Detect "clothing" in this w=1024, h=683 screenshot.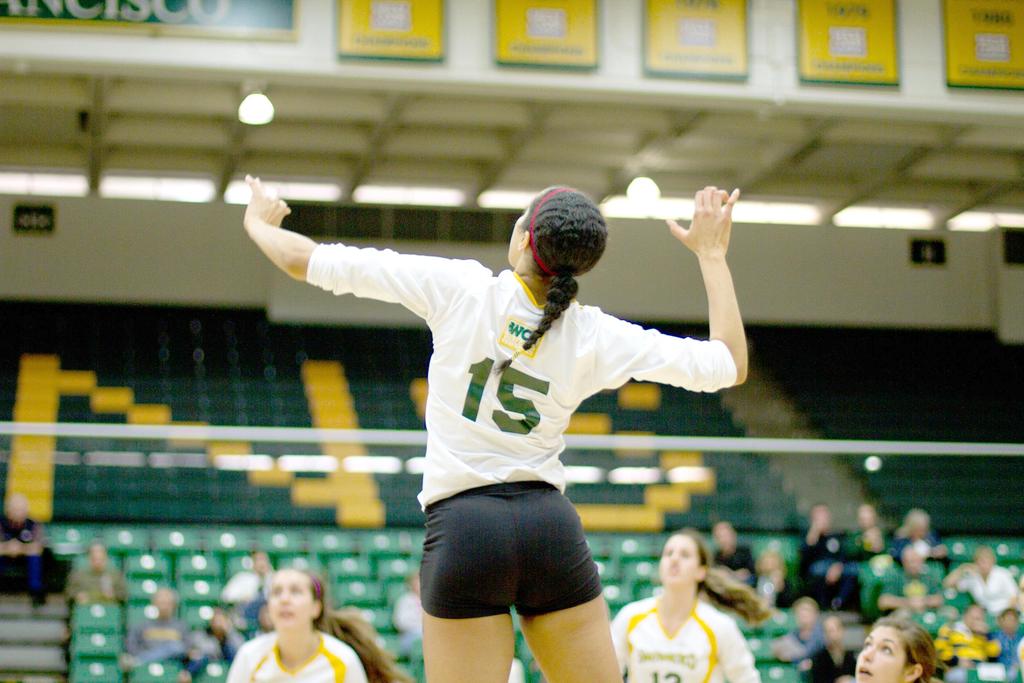
Detection: (x1=60, y1=569, x2=129, y2=650).
